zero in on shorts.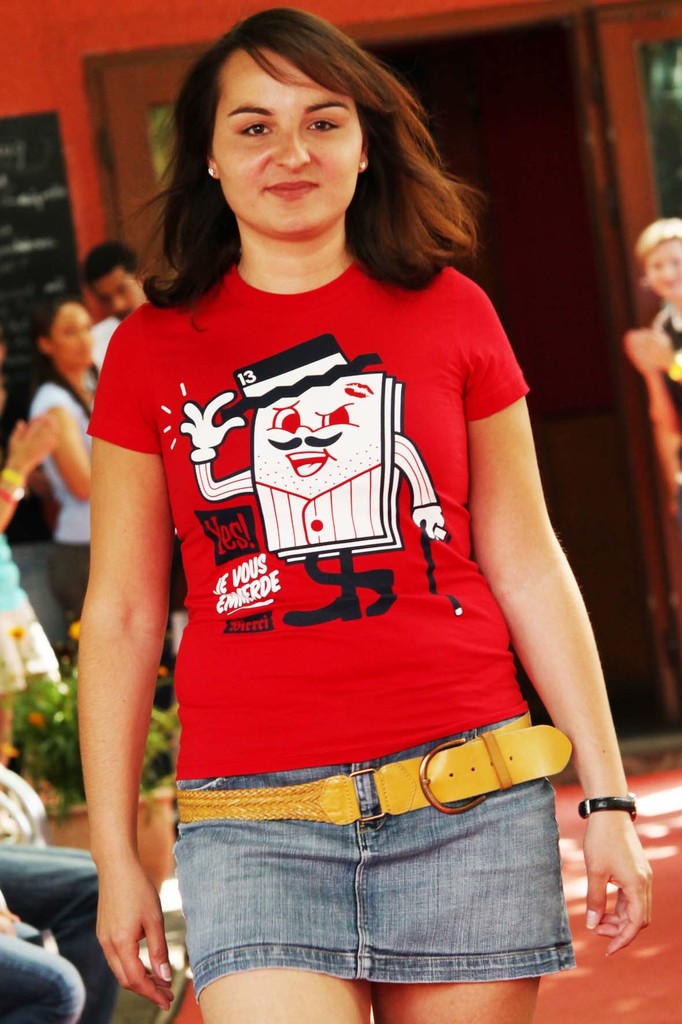
Zeroed in: pyautogui.locateOnScreen(57, 547, 90, 614).
